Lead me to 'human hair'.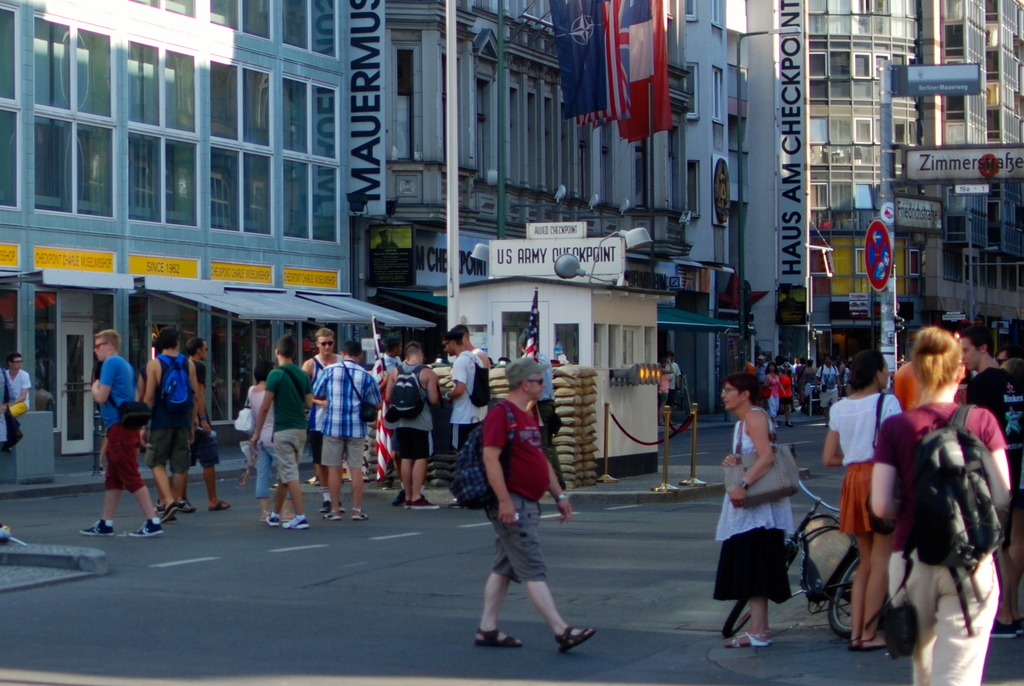
Lead to pyautogui.locateOnScreen(909, 325, 966, 403).
